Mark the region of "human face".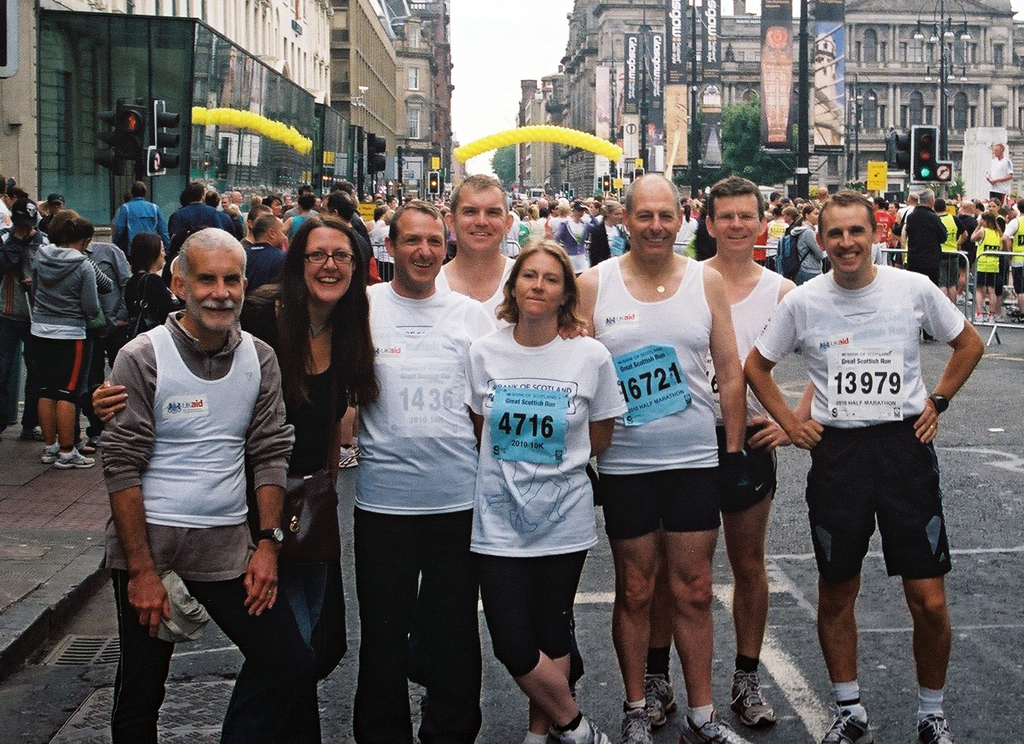
Region: crop(184, 244, 244, 325).
